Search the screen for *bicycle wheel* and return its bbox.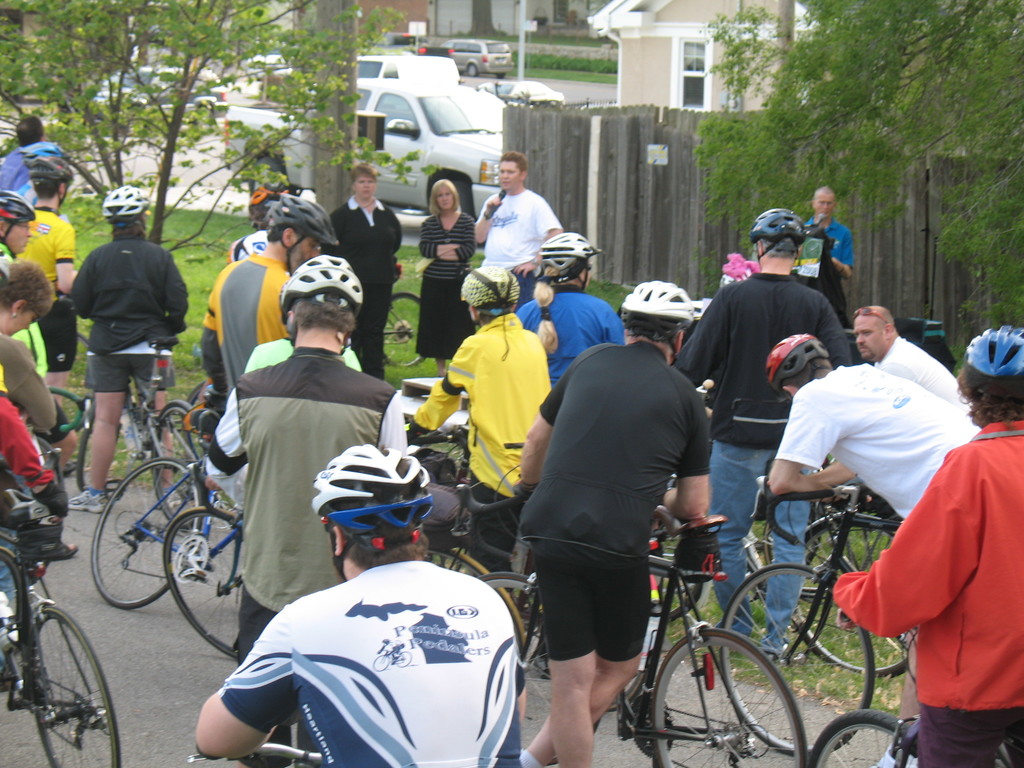
Found: 87:456:211:612.
